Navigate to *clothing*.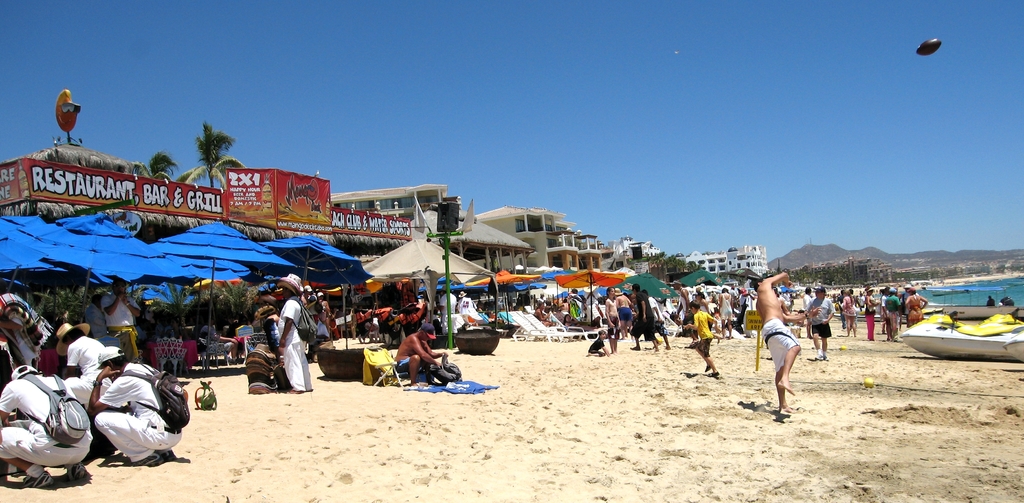
Navigation target: 690, 311, 714, 361.
